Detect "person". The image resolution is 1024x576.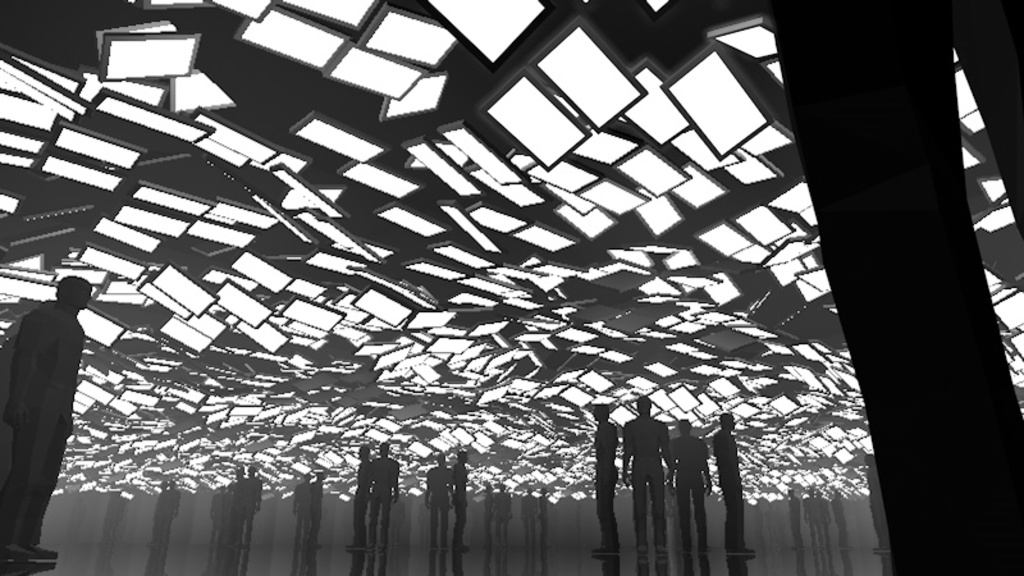
{"x1": 0, "y1": 278, "x2": 91, "y2": 575}.
